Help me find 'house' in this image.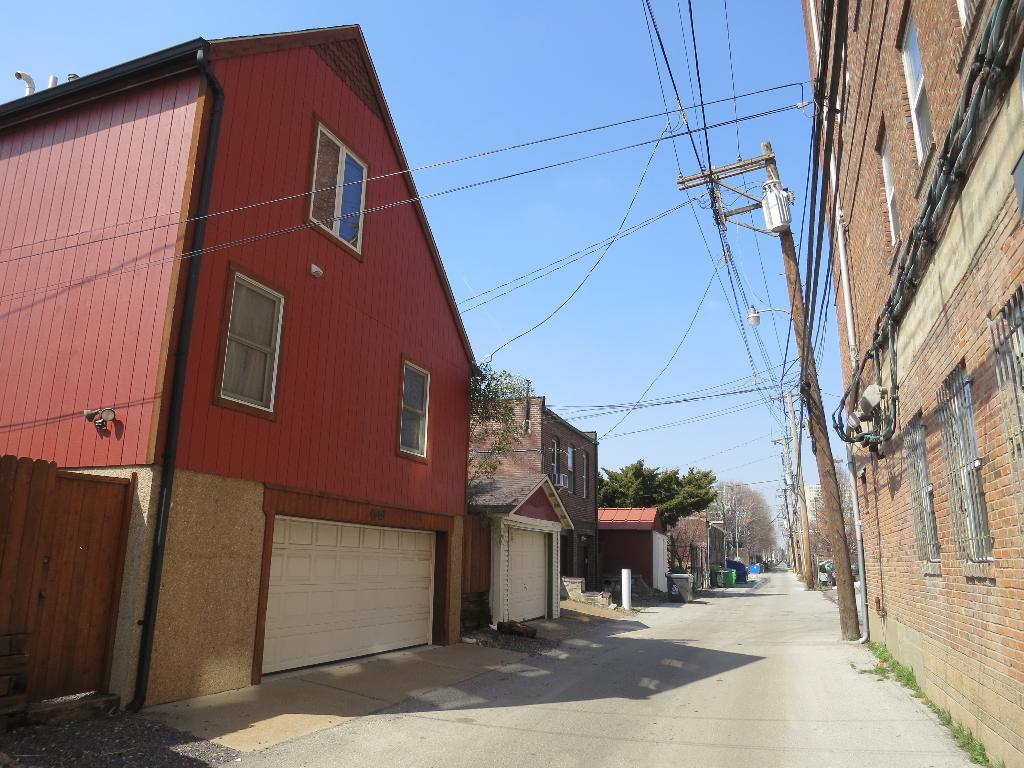
Found it: [45, 0, 518, 721].
